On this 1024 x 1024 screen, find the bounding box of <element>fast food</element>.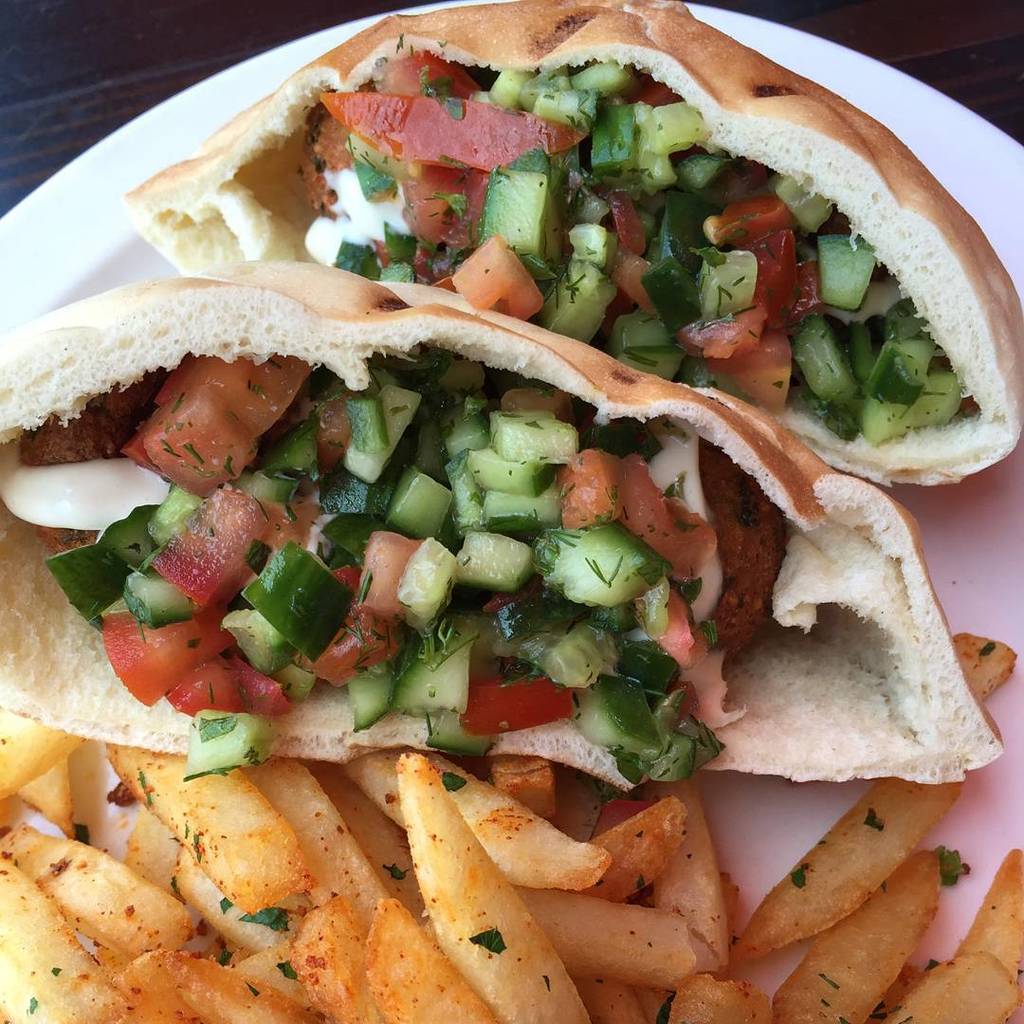
Bounding box: box=[283, 902, 371, 1010].
